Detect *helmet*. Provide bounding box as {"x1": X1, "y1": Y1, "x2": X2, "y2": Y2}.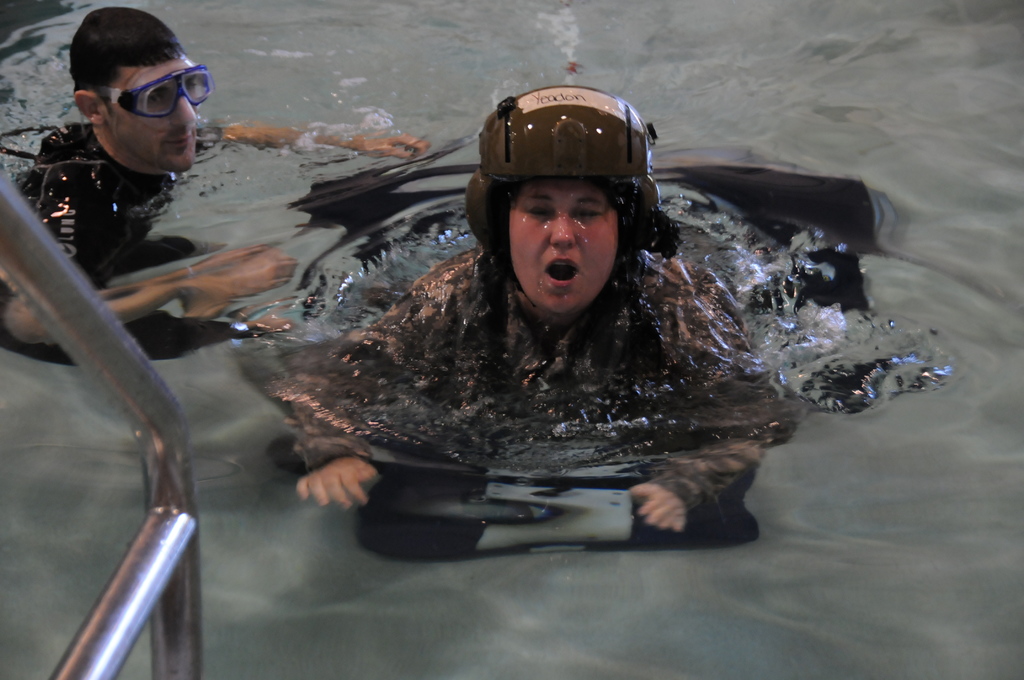
{"x1": 473, "y1": 77, "x2": 666, "y2": 323}.
